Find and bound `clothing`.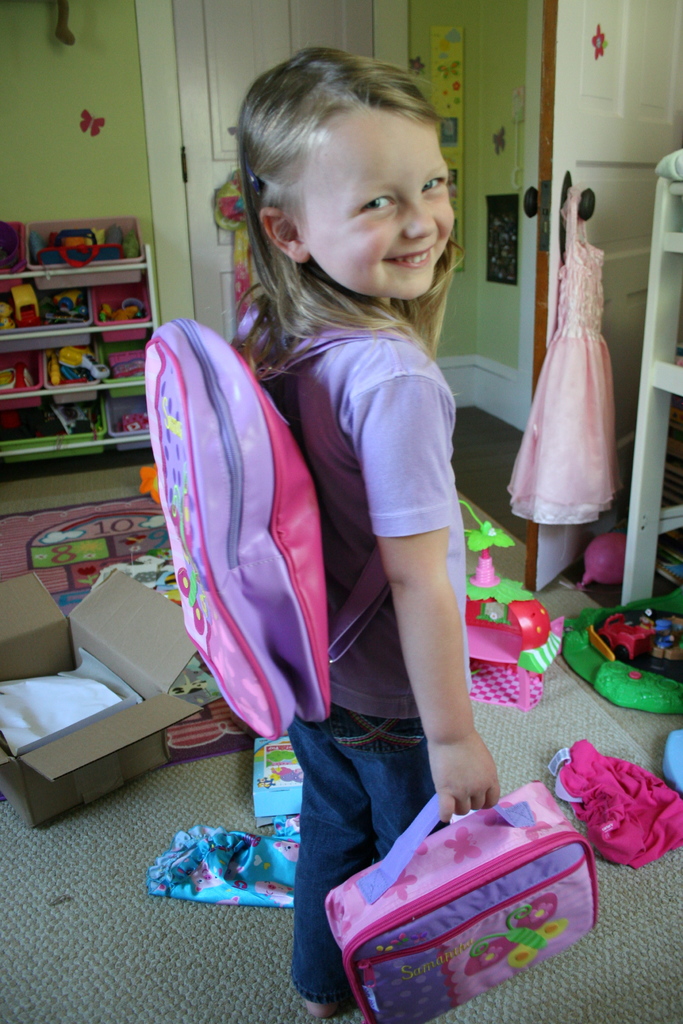
Bound: {"x1": 520, "y1": 214, "x2": 636, "y2": 535}.
